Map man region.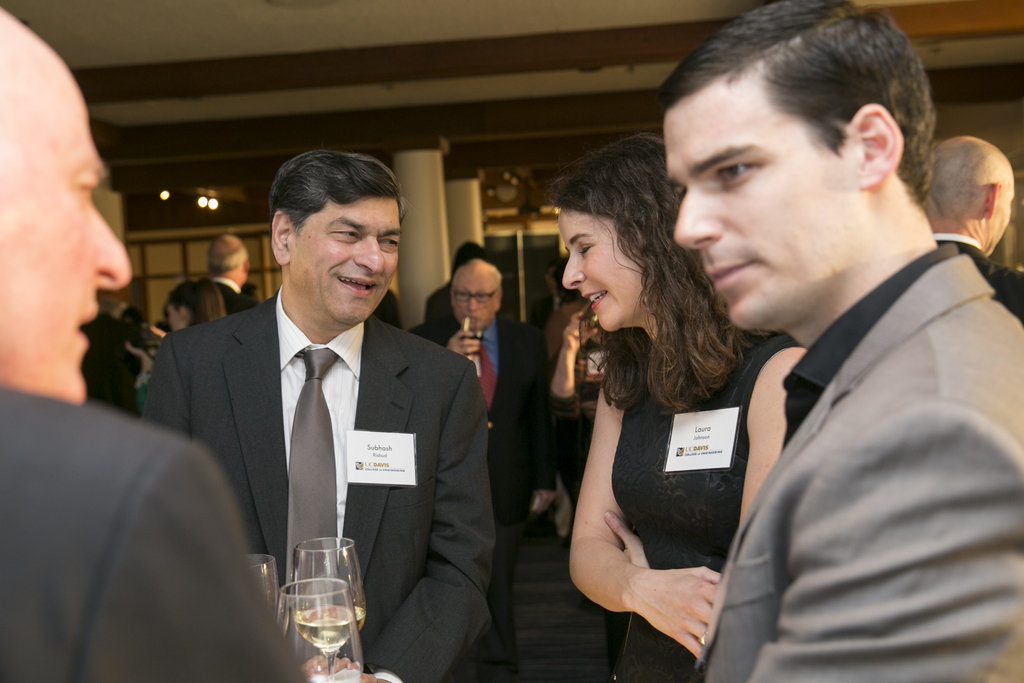
Mapped to left=135, top=152, right=490, bottom=682.
